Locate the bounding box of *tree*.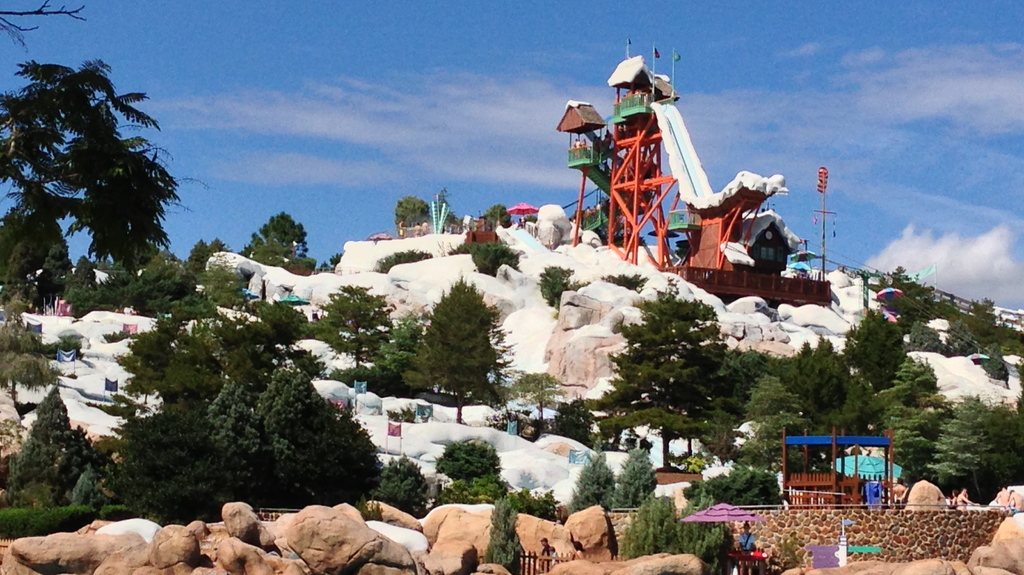
Bounding box: x1=466 y1=239 x2=521 y2=277.
